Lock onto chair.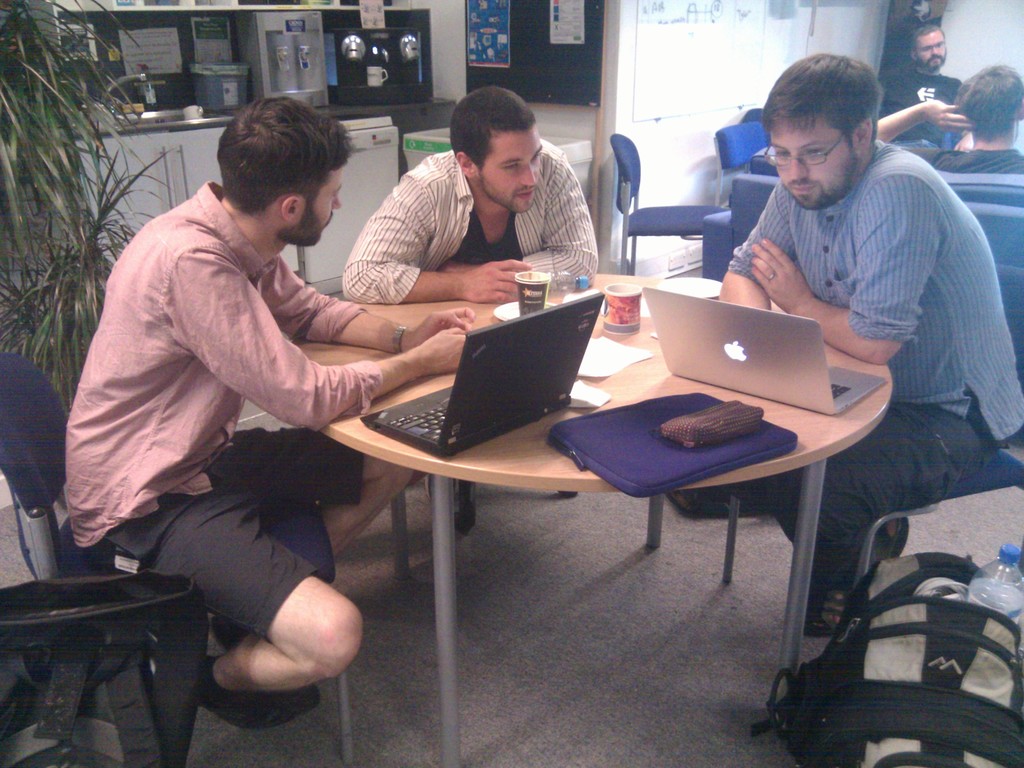
Locked: box(936, 168, 1023, 278).
